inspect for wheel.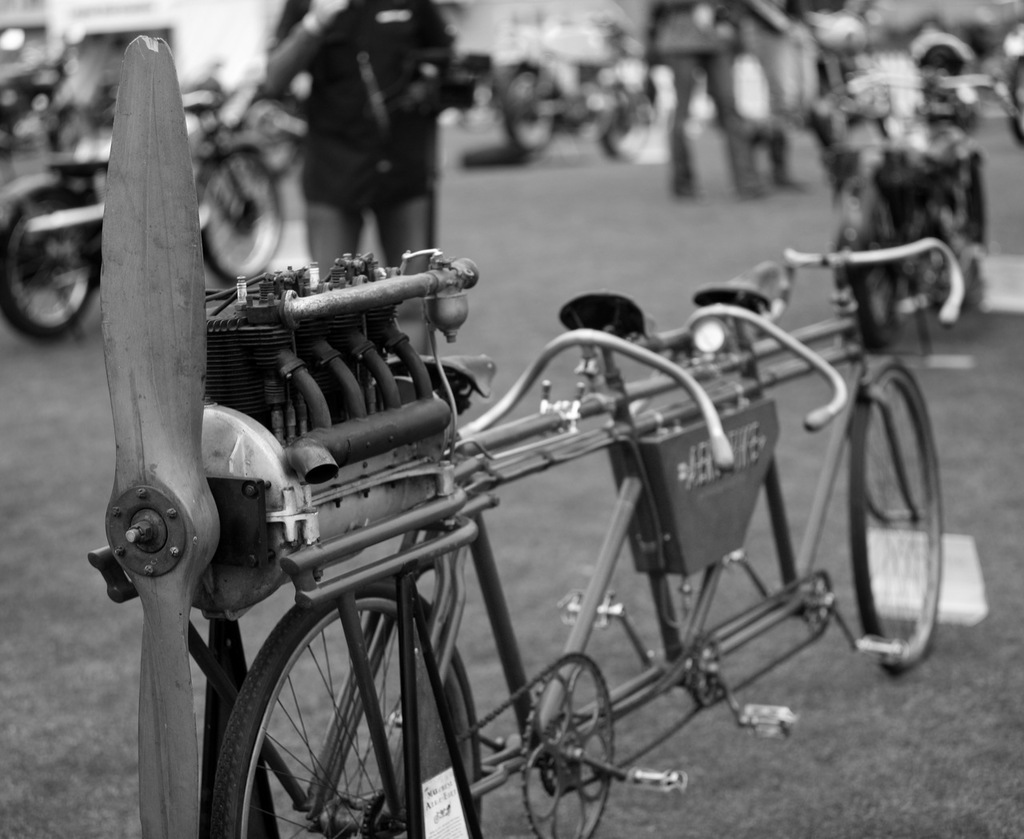
Inspection: (left=210, top=579, right=483, bottom=838).
